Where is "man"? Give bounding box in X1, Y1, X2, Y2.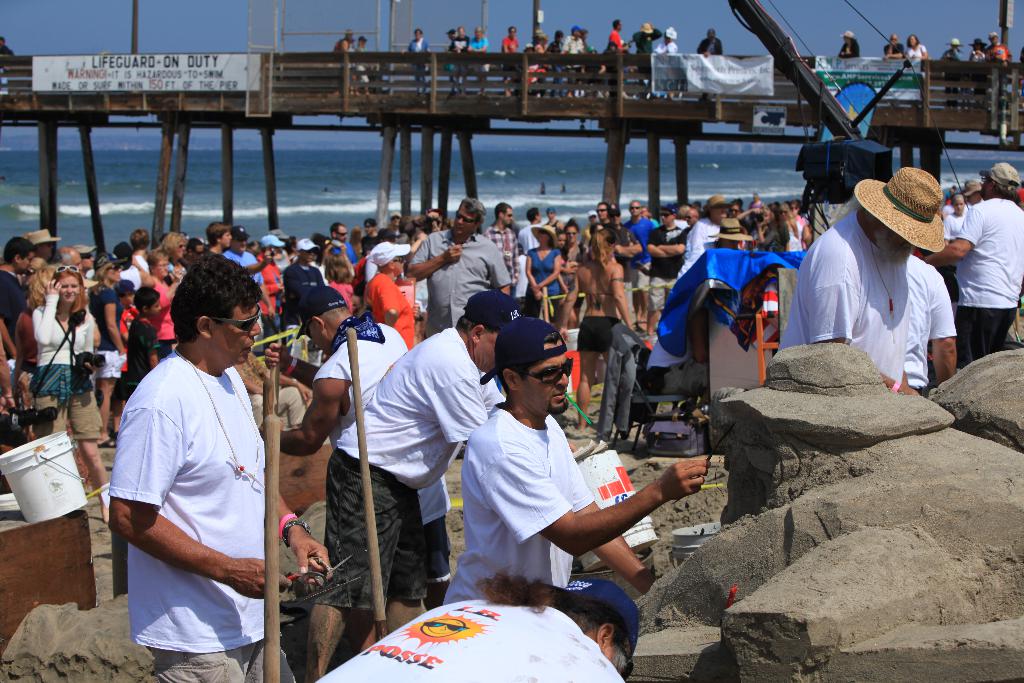
555, 22, 587, 97.
